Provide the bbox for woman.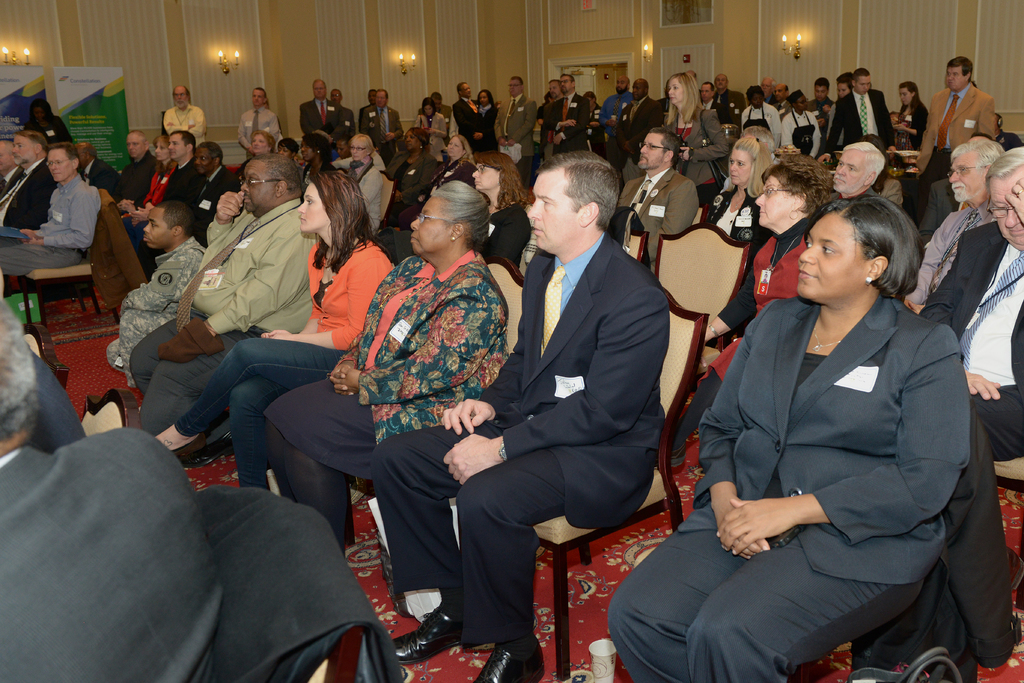
rect(655, 152, 847, 467).
